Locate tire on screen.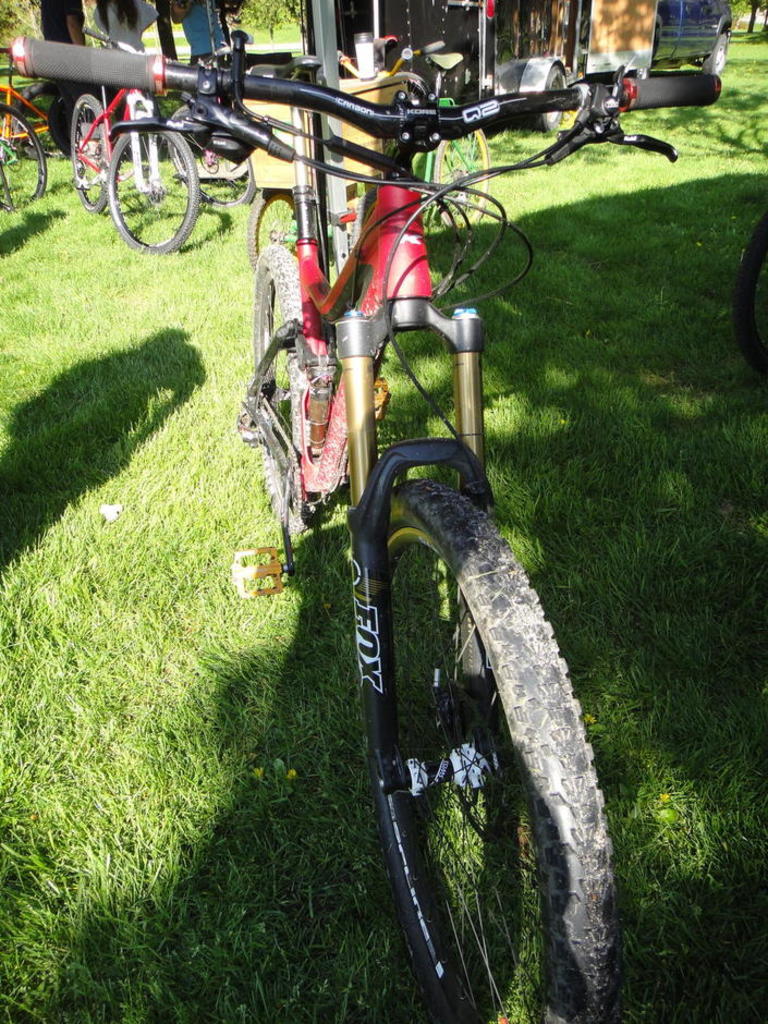
On screen at bbox(68, 93, 113, 209).
